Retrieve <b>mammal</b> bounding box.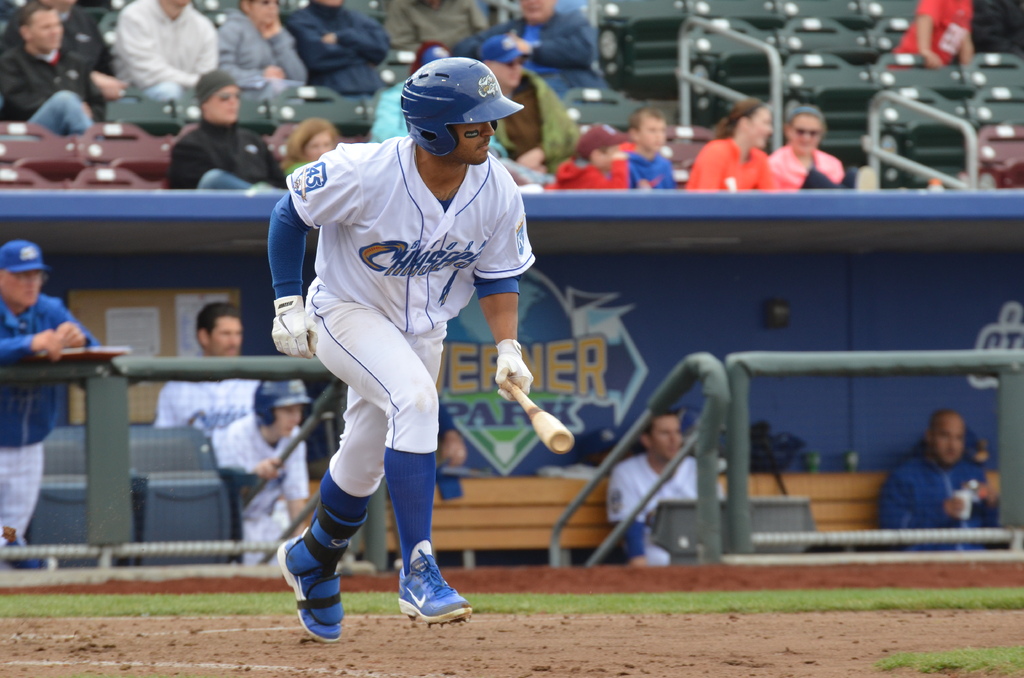
Bounding box: l=608, t=414, r=730, b=572.
